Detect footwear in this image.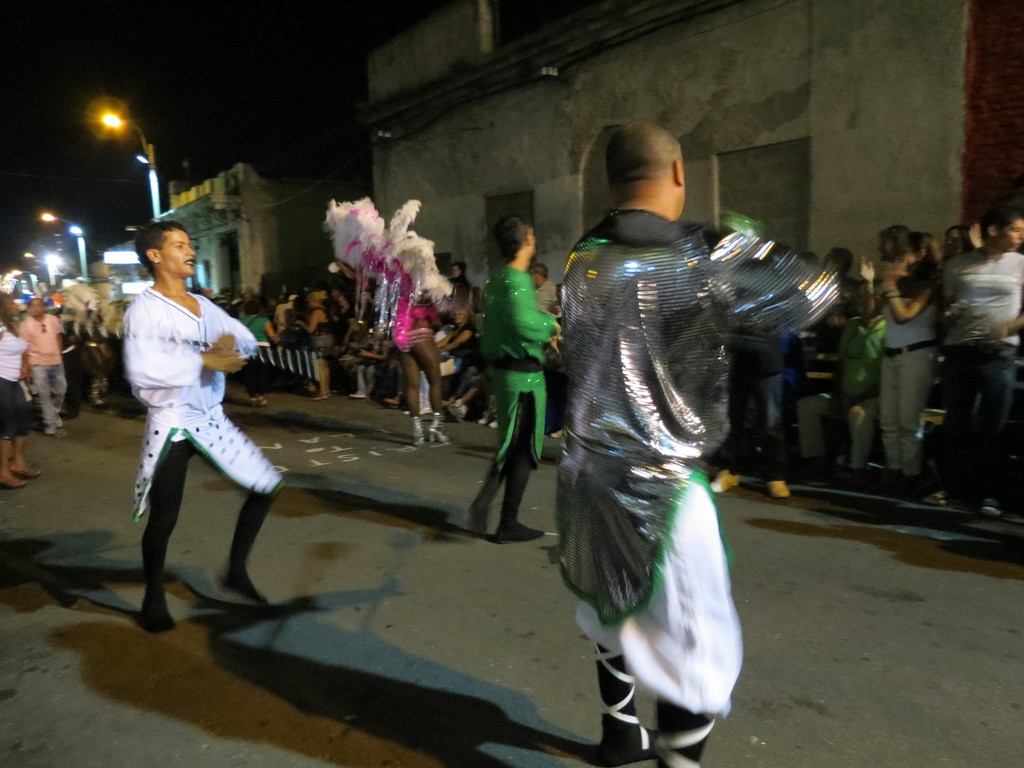
Detection: {"x1": 9, "y1": 455, "x2": 44, "y2": 479}.
